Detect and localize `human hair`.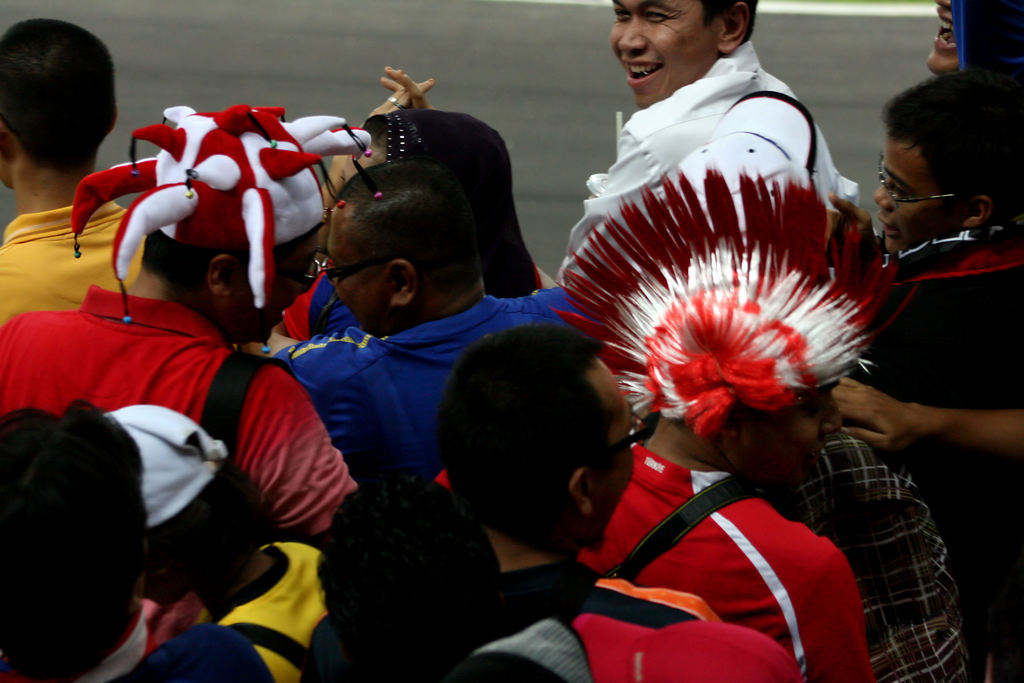
Localized at l=0, t=5, r=115, b=174.
